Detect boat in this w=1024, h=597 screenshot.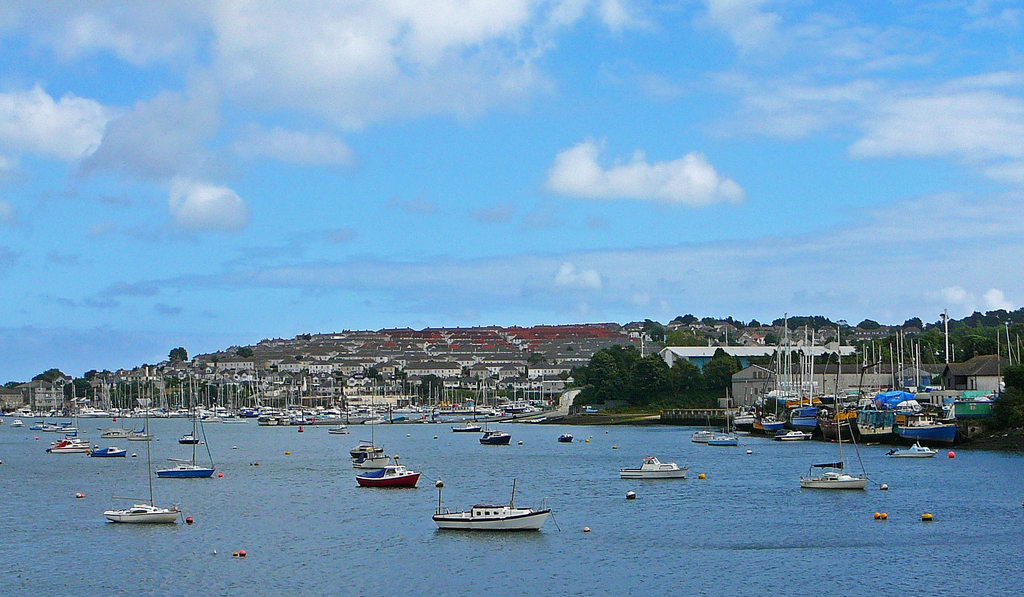
Detection: x1=356 y1=456 x2=426 y2=489.
